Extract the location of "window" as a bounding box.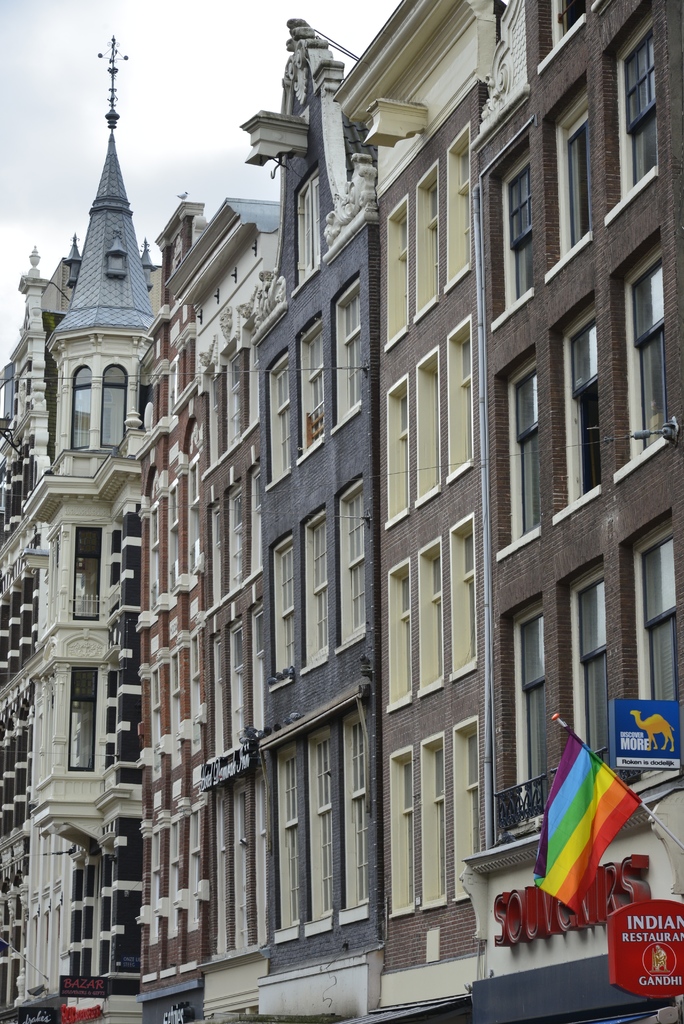
l=409, t=346, r=446, b=507.
